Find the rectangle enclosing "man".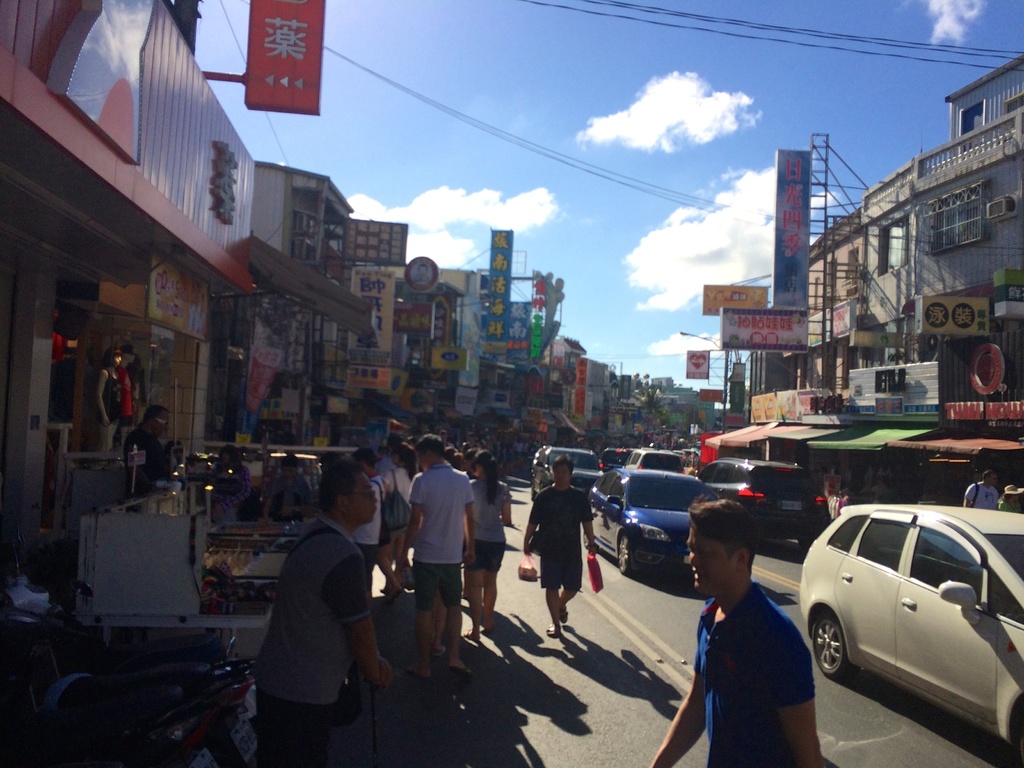
box=[966, 469, 1000, 509].
